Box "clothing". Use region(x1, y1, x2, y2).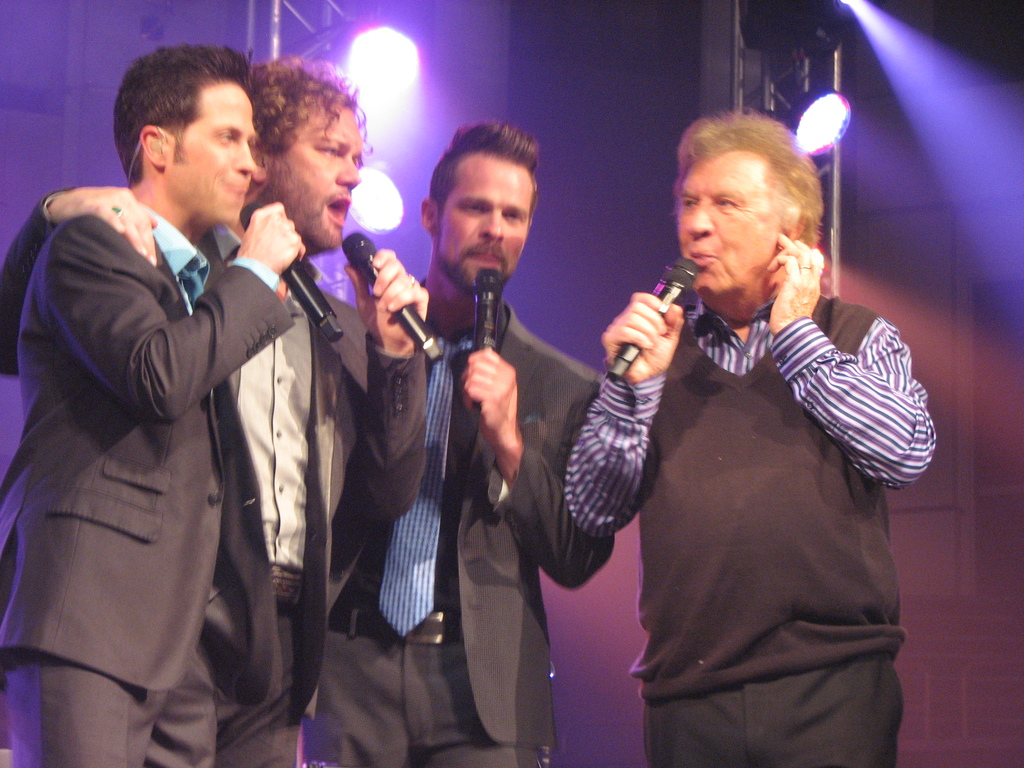
region(3, 205, 276, 766).
